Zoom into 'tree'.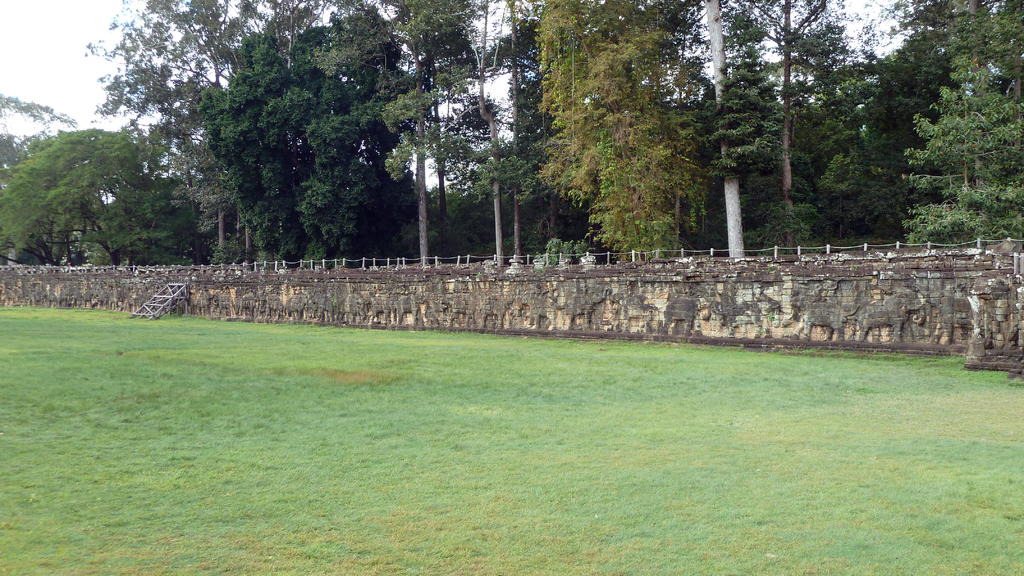
Zoom target: box=[12, 109, 166, 267].
